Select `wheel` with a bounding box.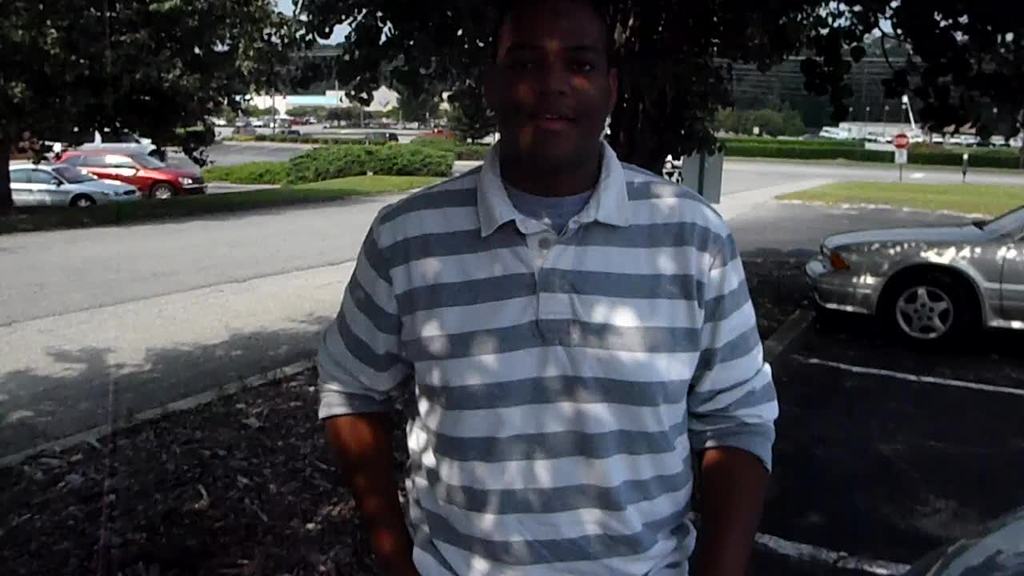
locate(890, 266, 984, 342).
